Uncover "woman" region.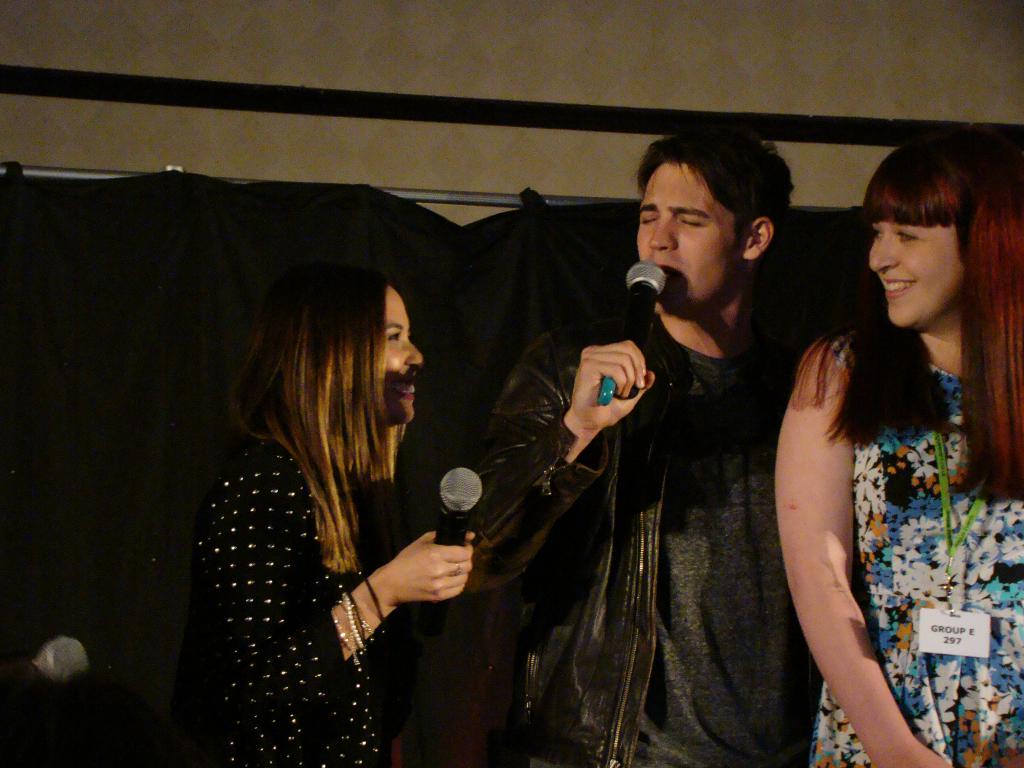
Uncovered: pyautogui.locateOnScreen(757, 129, 1023, 767).
